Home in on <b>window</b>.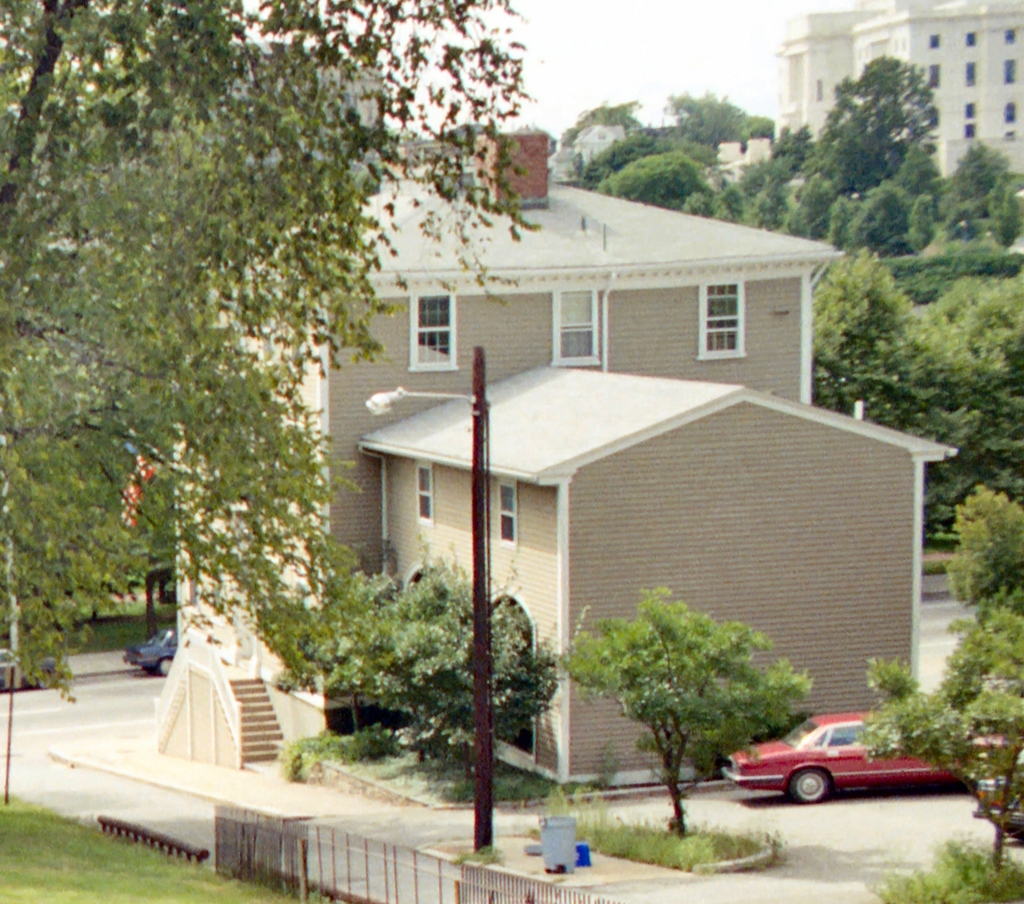
Homed in at [left=926, top=68, right=941, bottom=88].
